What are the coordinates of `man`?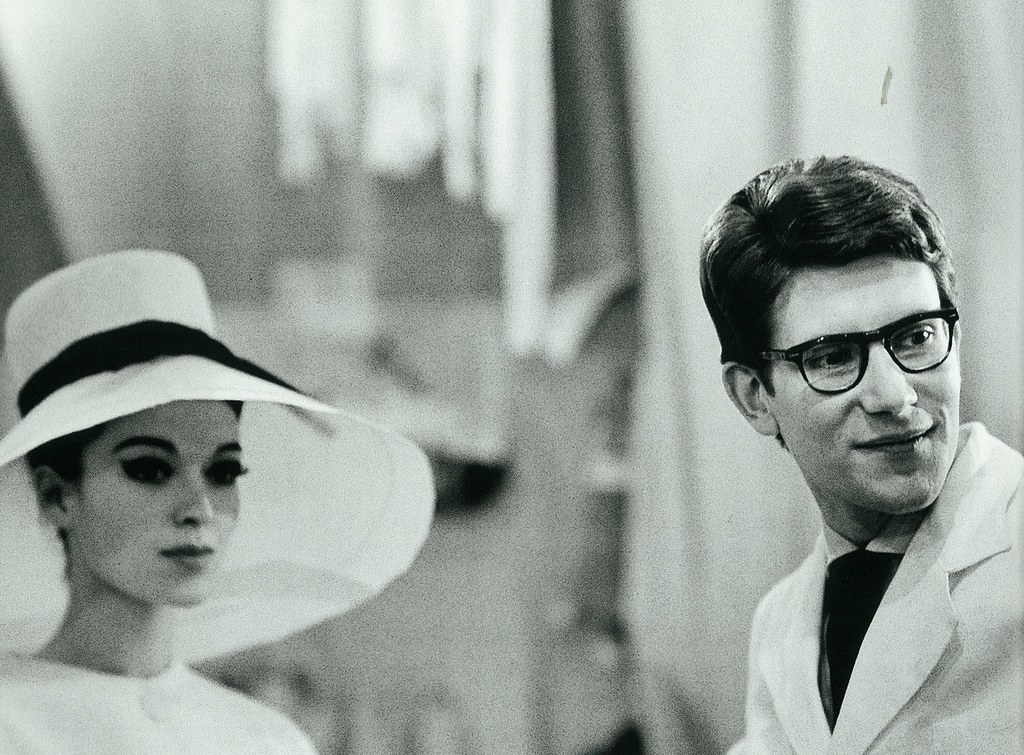
(685, 204, 1023, 742).
